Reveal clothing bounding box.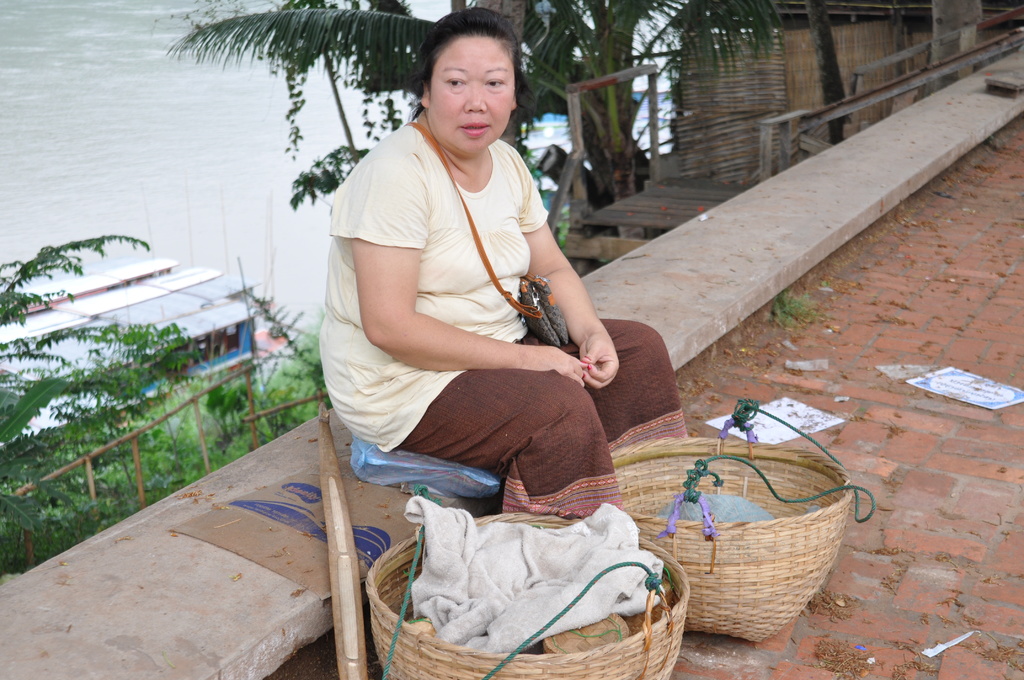
Revealed: bbox=(313, 121, 694, 519).
